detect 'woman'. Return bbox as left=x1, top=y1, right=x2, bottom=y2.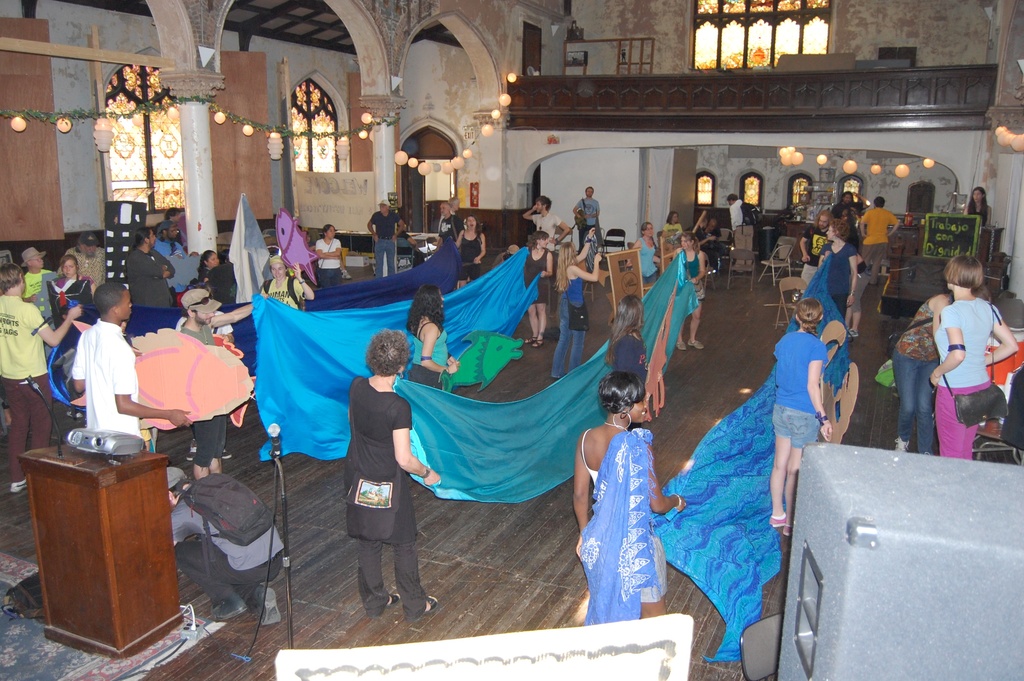
left=456, top=215, right=485, bottom=282.
